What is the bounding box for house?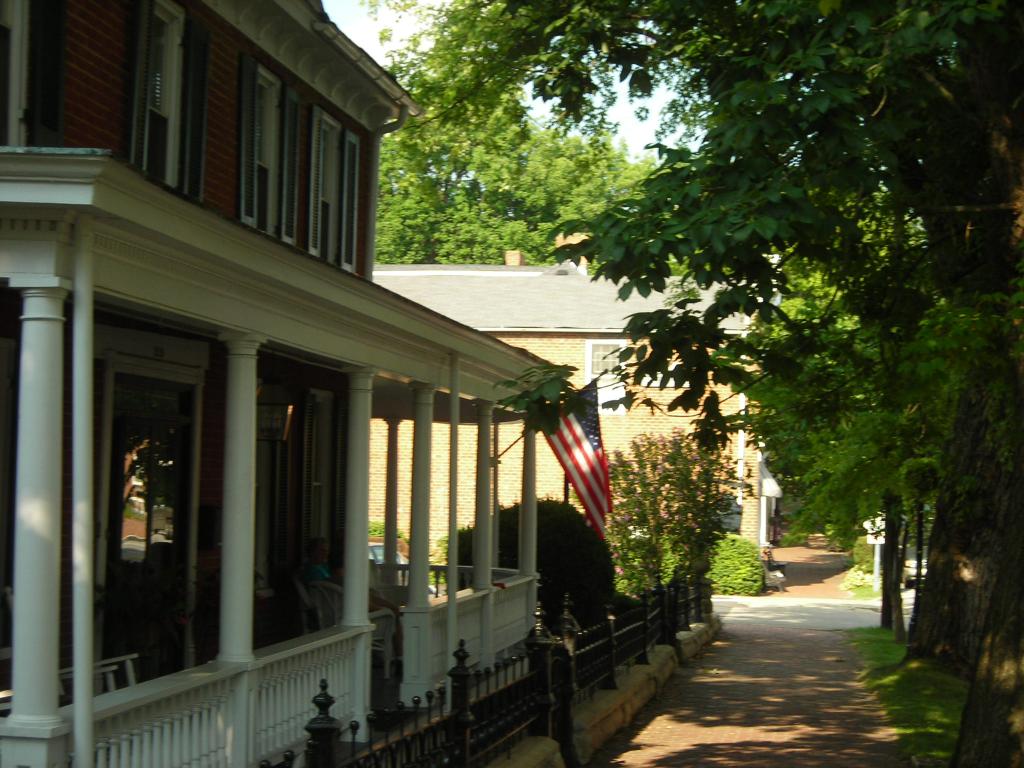
{"left": 0, "top": 0, "right": 572, "bottom": 767}.
